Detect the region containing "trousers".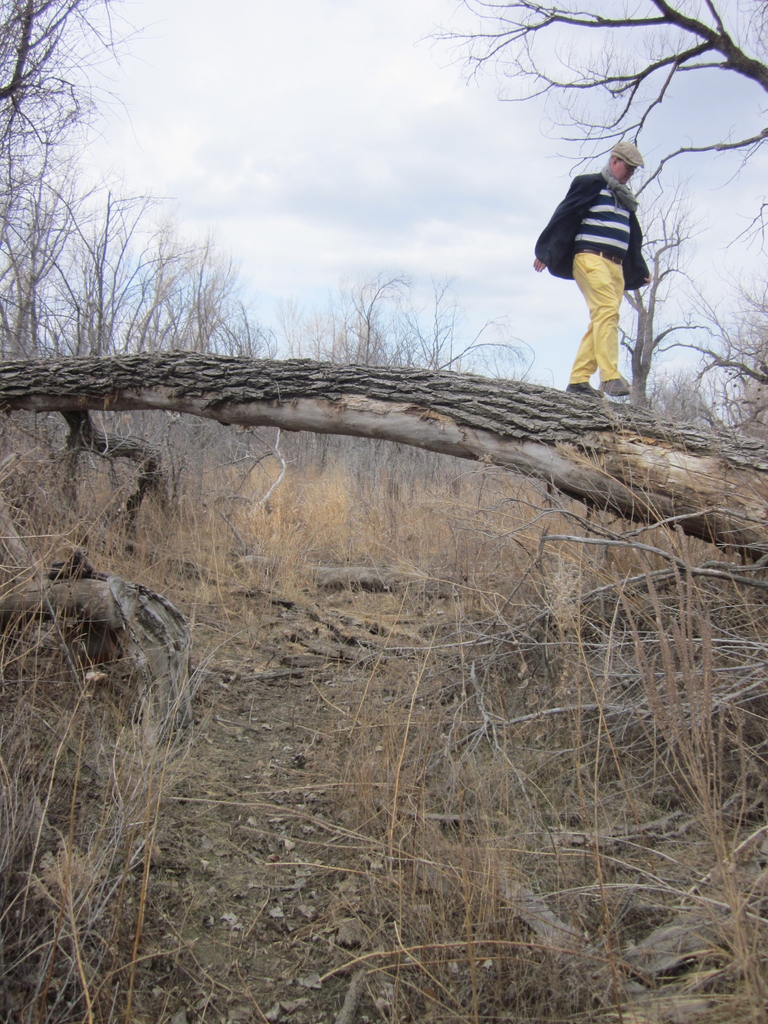
558,232,646,359.
